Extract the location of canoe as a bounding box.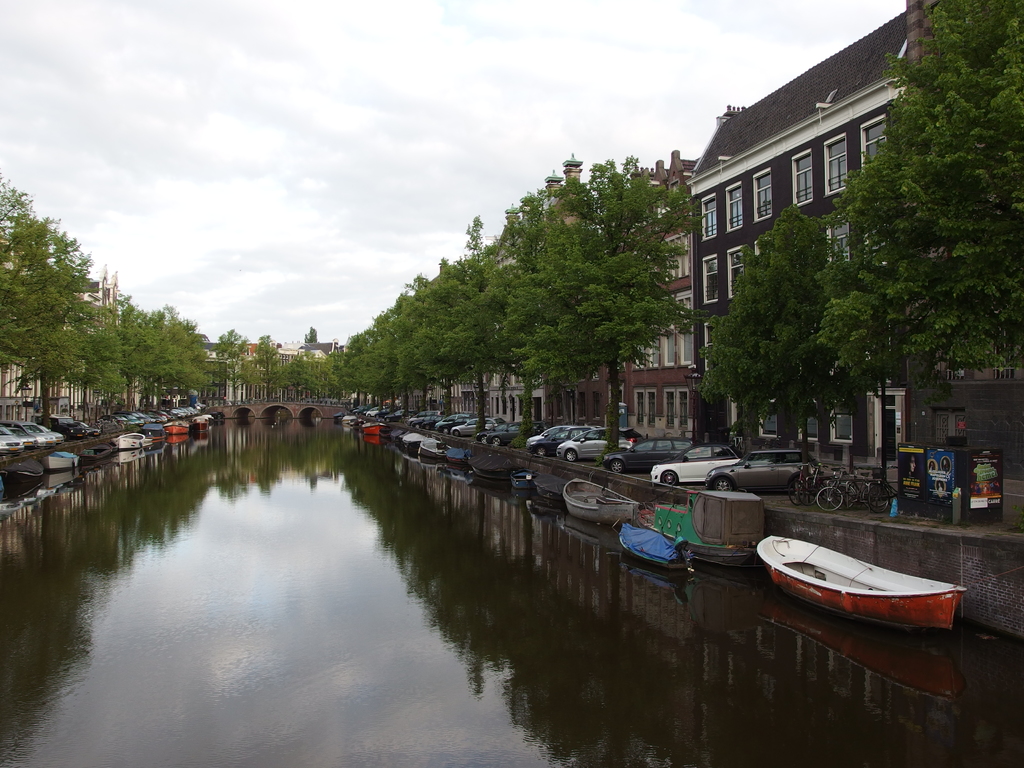
[533, 470, 577, 503].
